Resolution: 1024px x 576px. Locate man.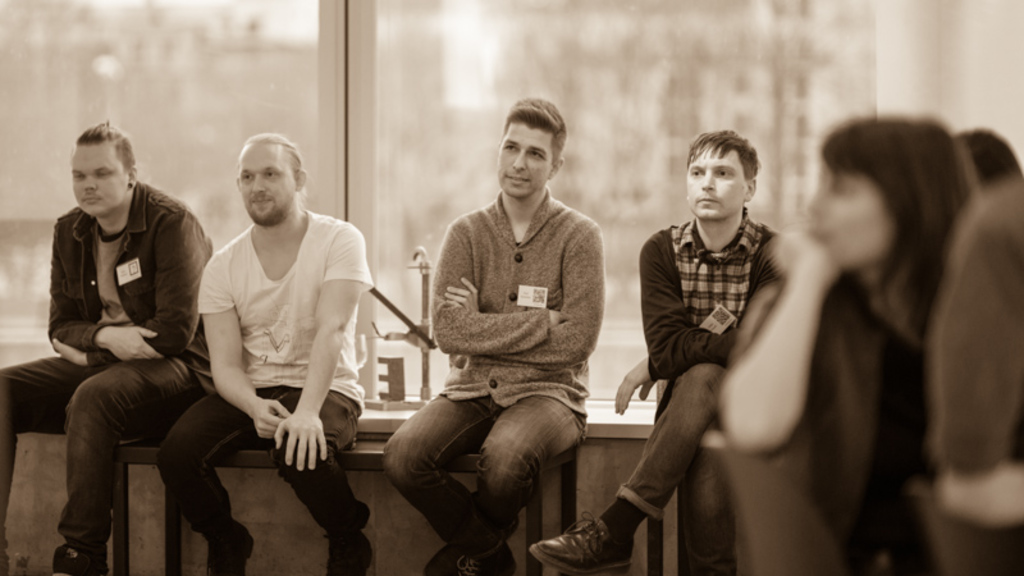
[x1=525, y1=131, x2=783, y2=575].
